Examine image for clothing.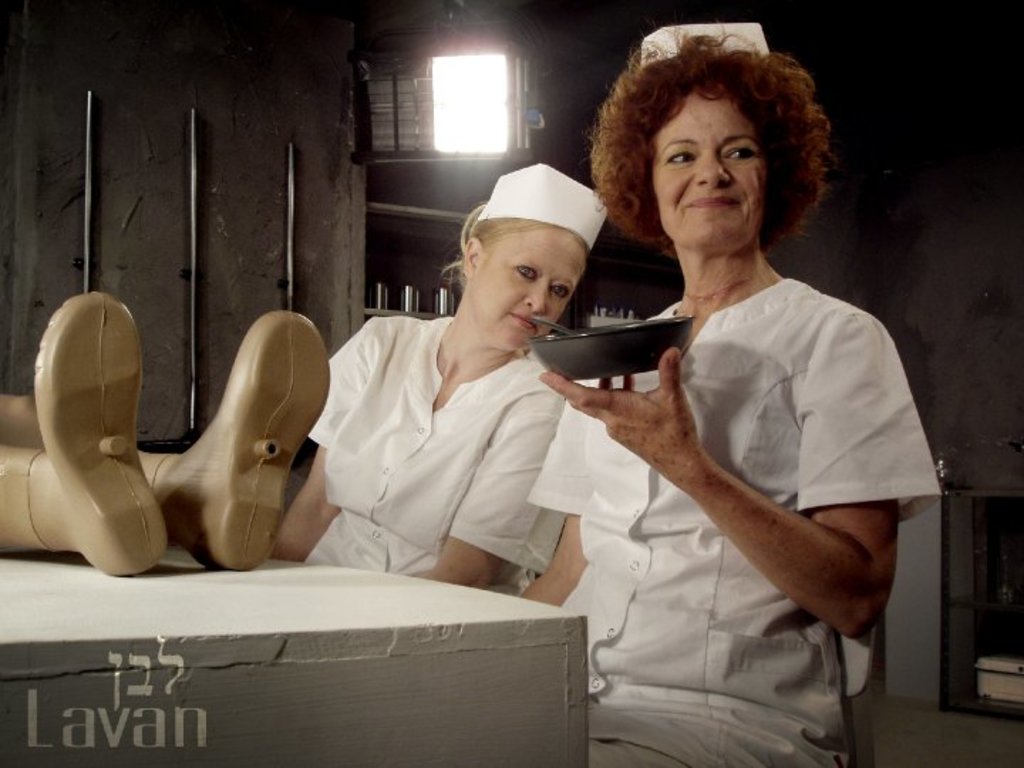
Examination result: box(306, 317, 566, 589).
